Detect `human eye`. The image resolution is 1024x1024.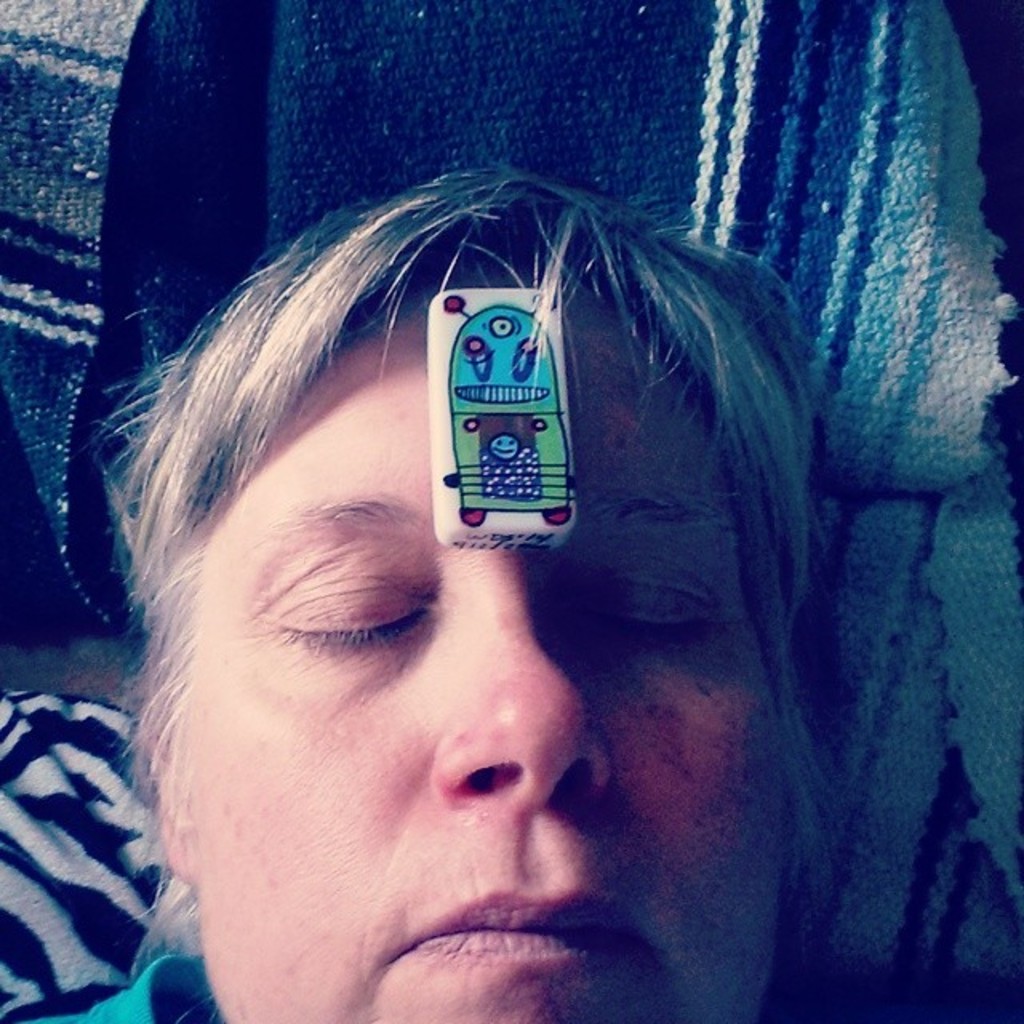
<region>568, 555, 750, 669</region>.
